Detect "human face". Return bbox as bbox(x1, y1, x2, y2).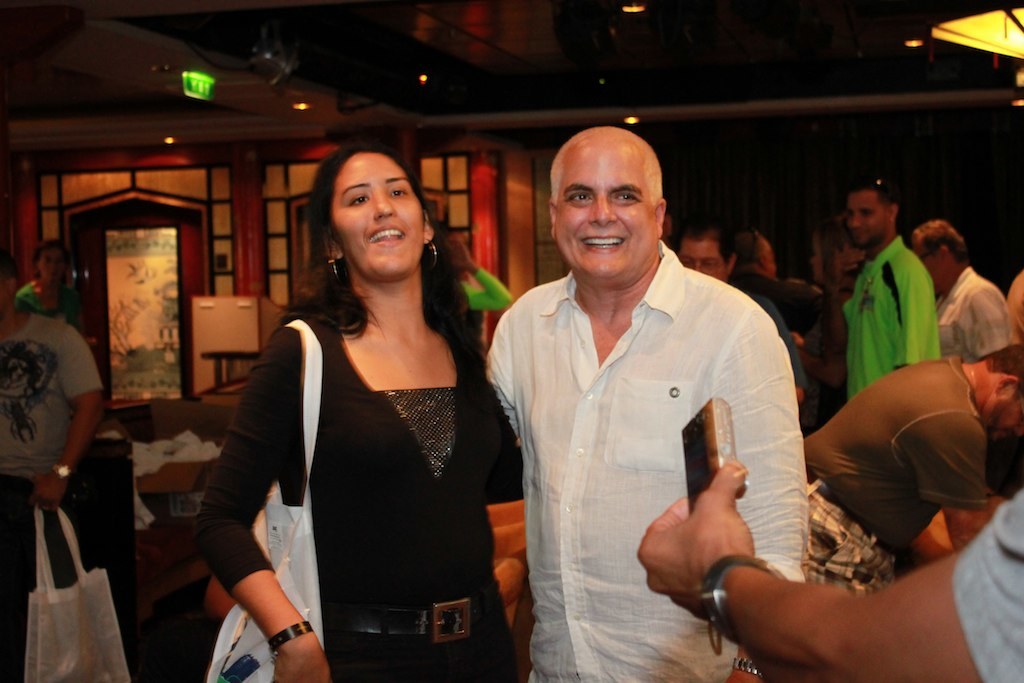
bbox(557, 139, 650, 273).
